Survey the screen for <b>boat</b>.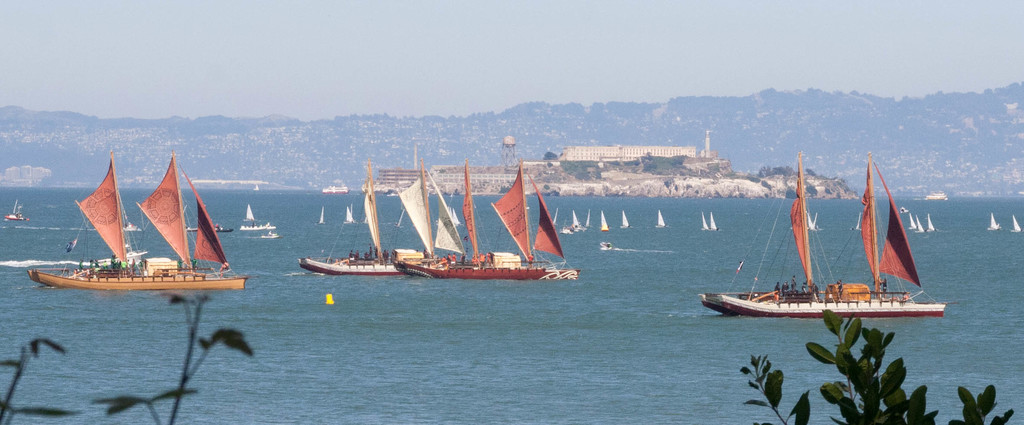
Survey found: <box>703,160,939,347</box>.
